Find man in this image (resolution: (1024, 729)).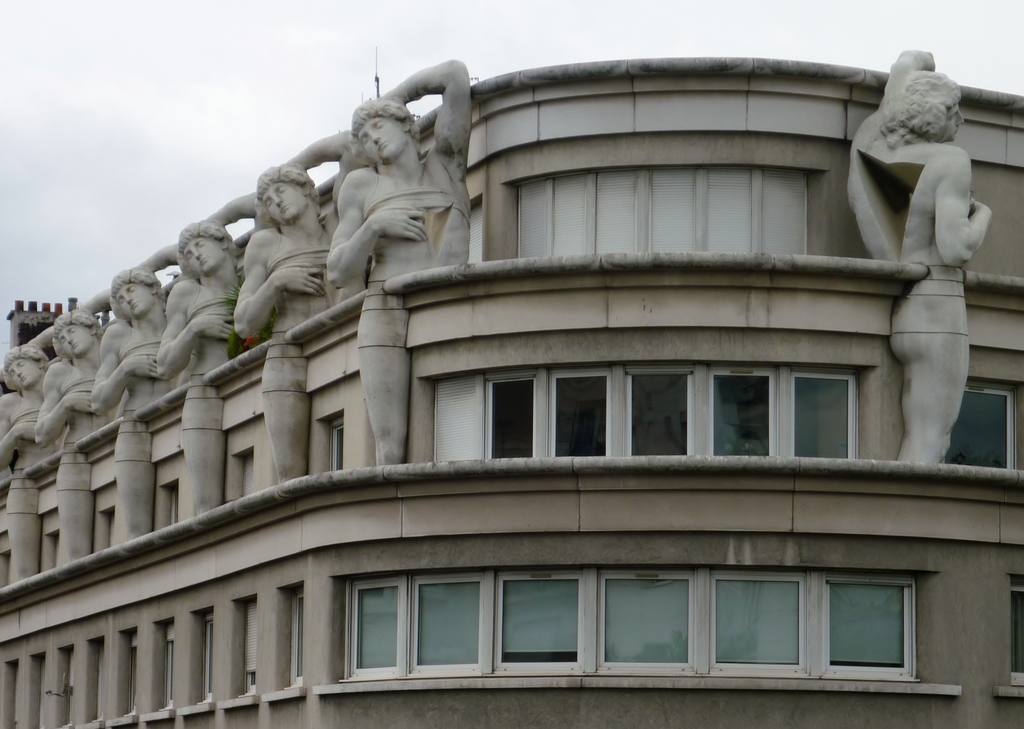
Rect(26, 285, 116, 564).
